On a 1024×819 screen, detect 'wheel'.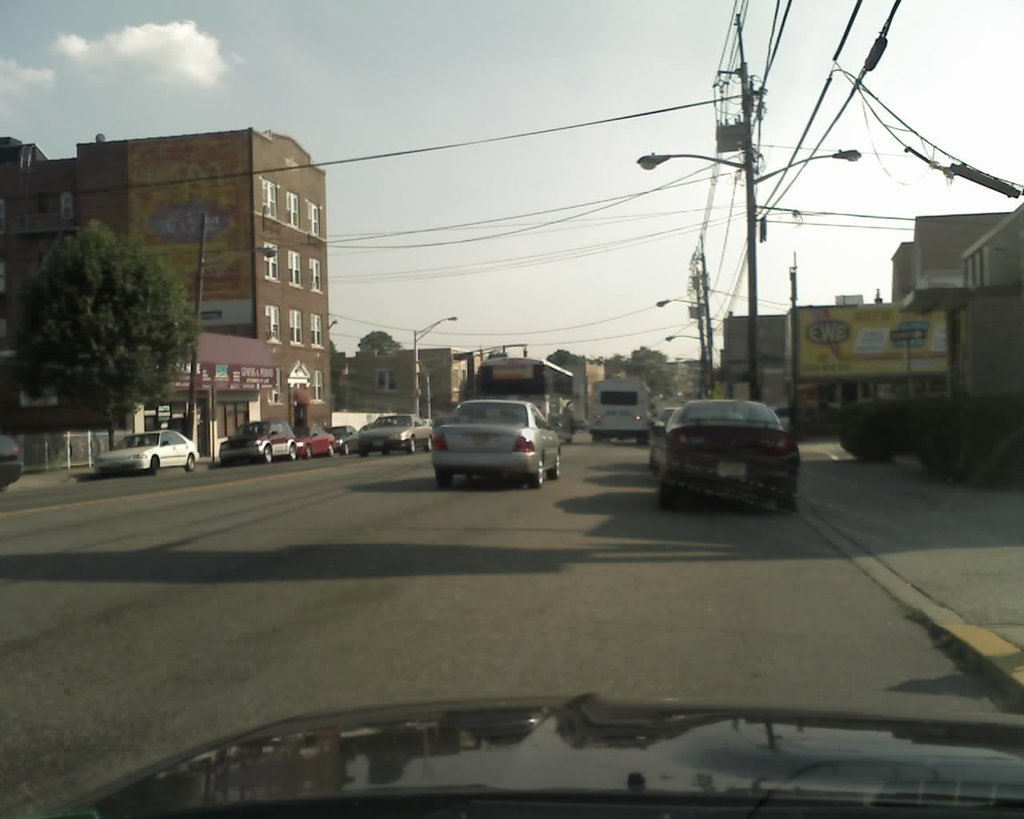
region(591, 437, 601, 441).
